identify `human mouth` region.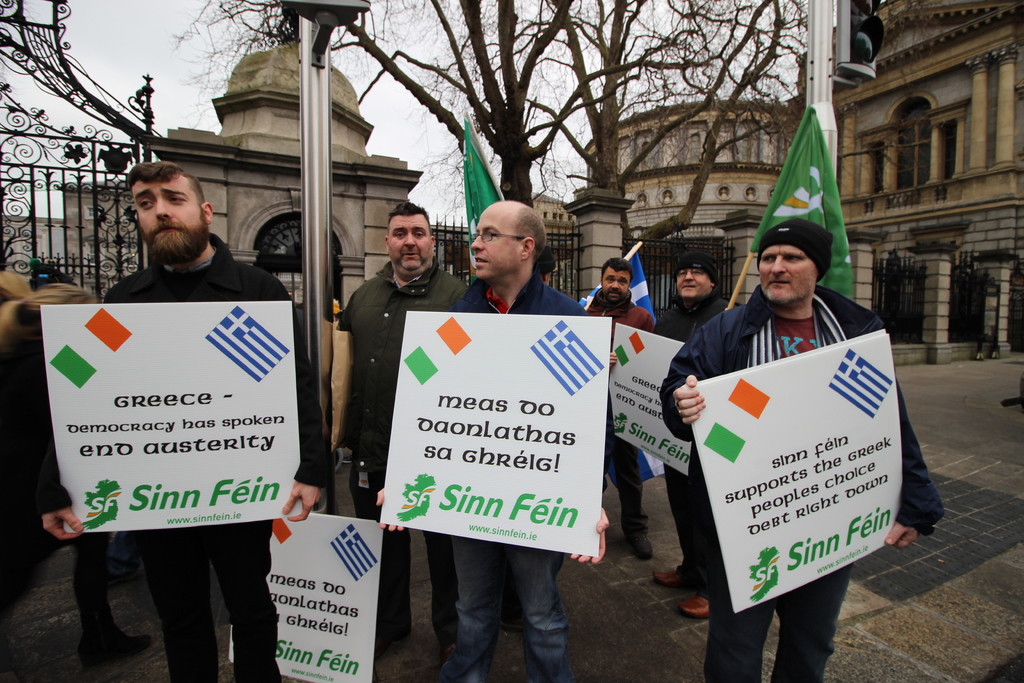
Region: 152/223/180/236.
